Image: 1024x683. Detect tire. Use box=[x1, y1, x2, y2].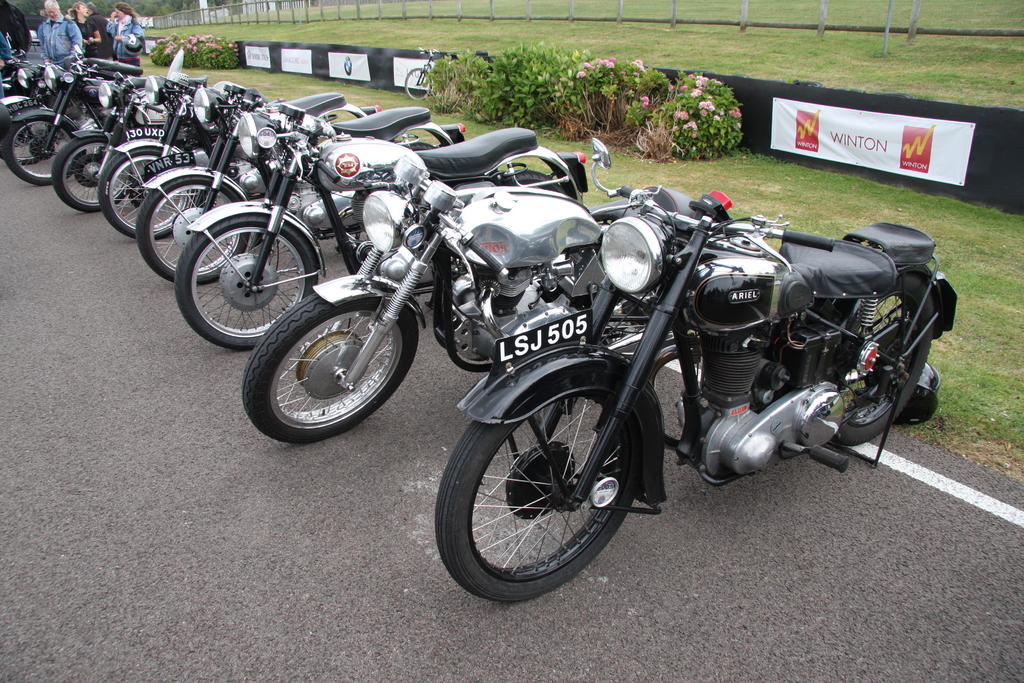
box=[429, 373, 655, 597].
